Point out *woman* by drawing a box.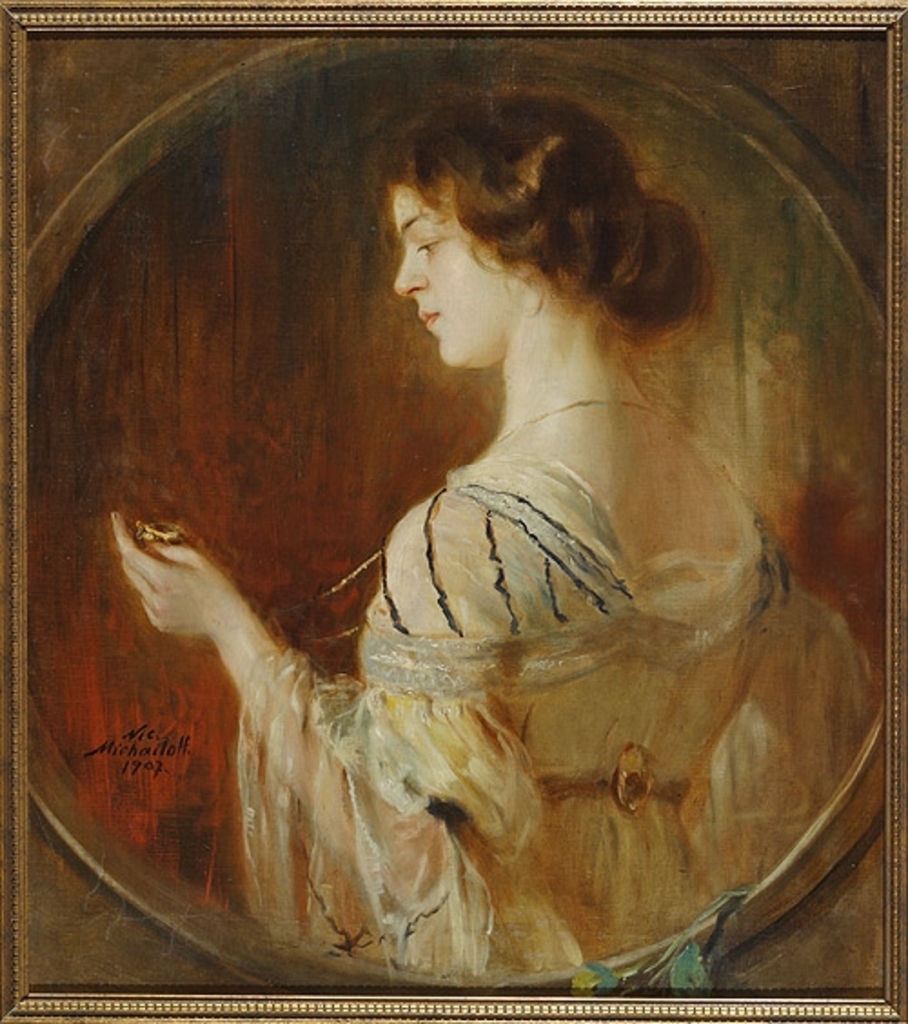
(x1=133, y1=85, x2=892, y2=944).
